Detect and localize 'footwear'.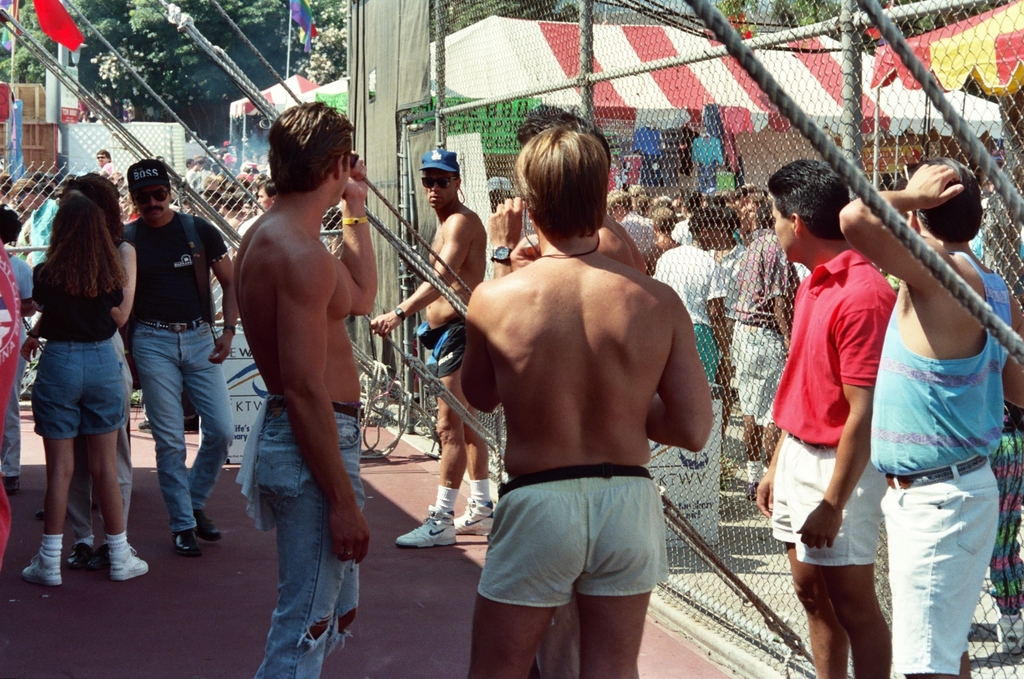
Localized at x1=69 y1=534 x2=100 y2=570.
